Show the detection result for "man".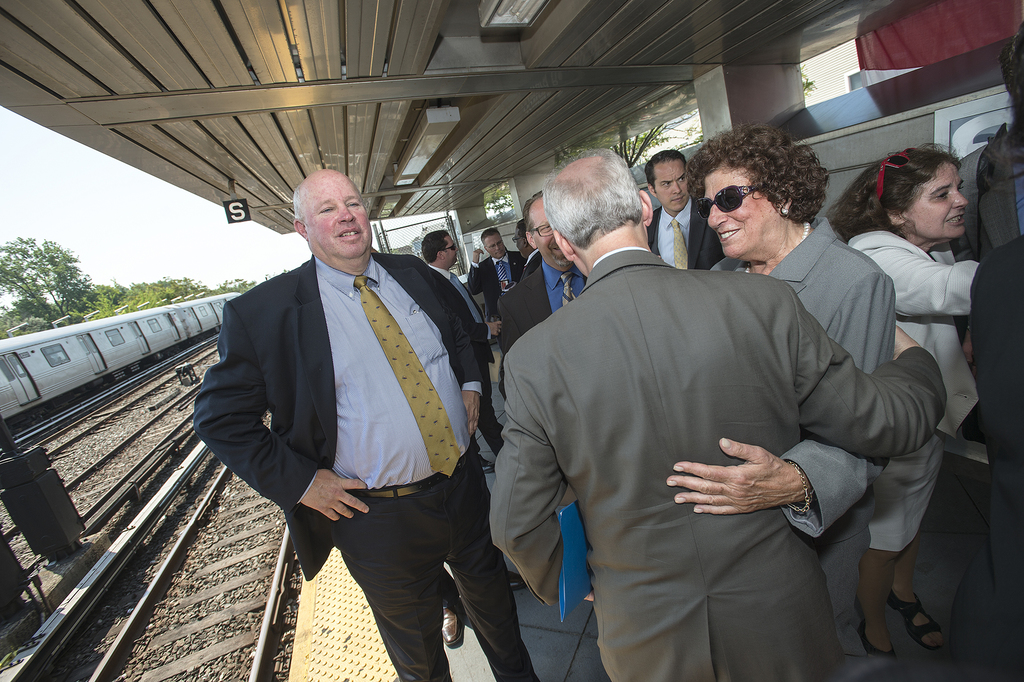
(489,148,945,681).
